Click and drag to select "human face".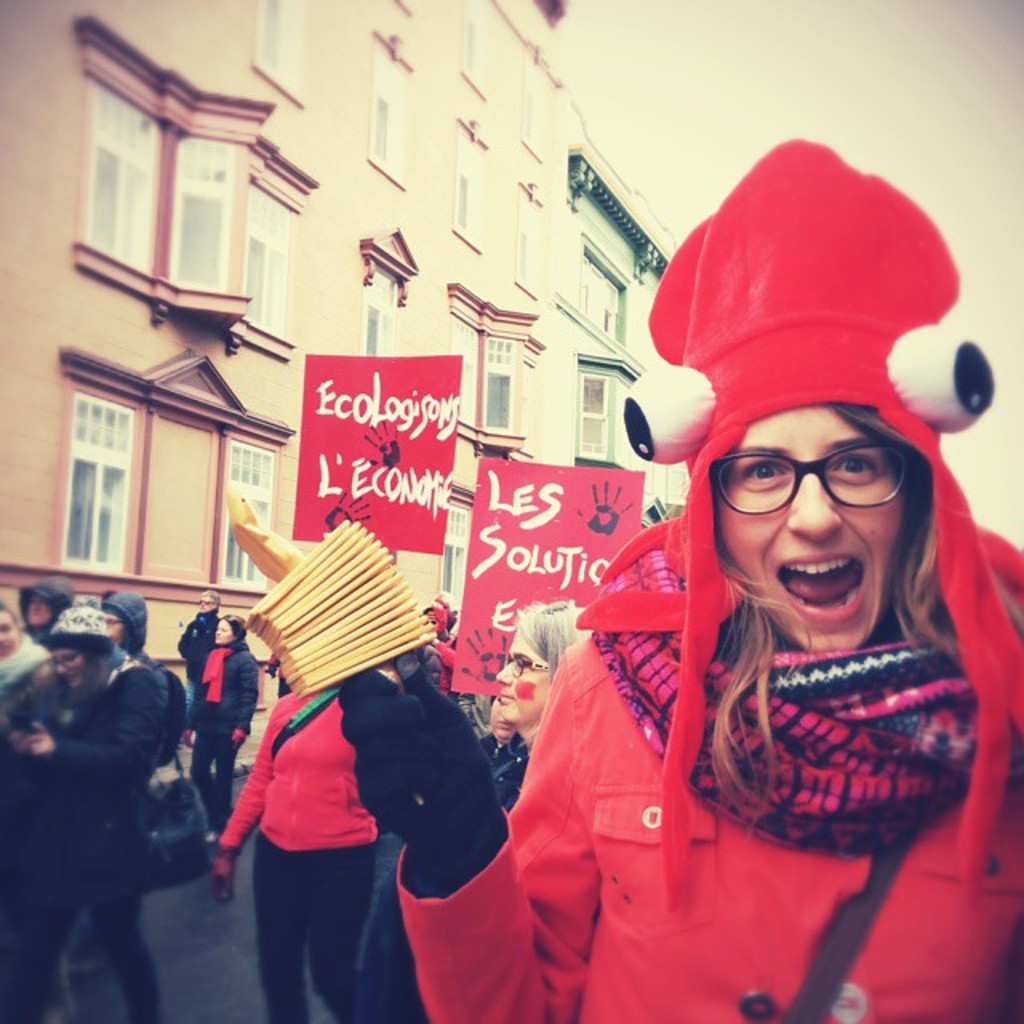
Selection: (493, 626, 549, 725).
